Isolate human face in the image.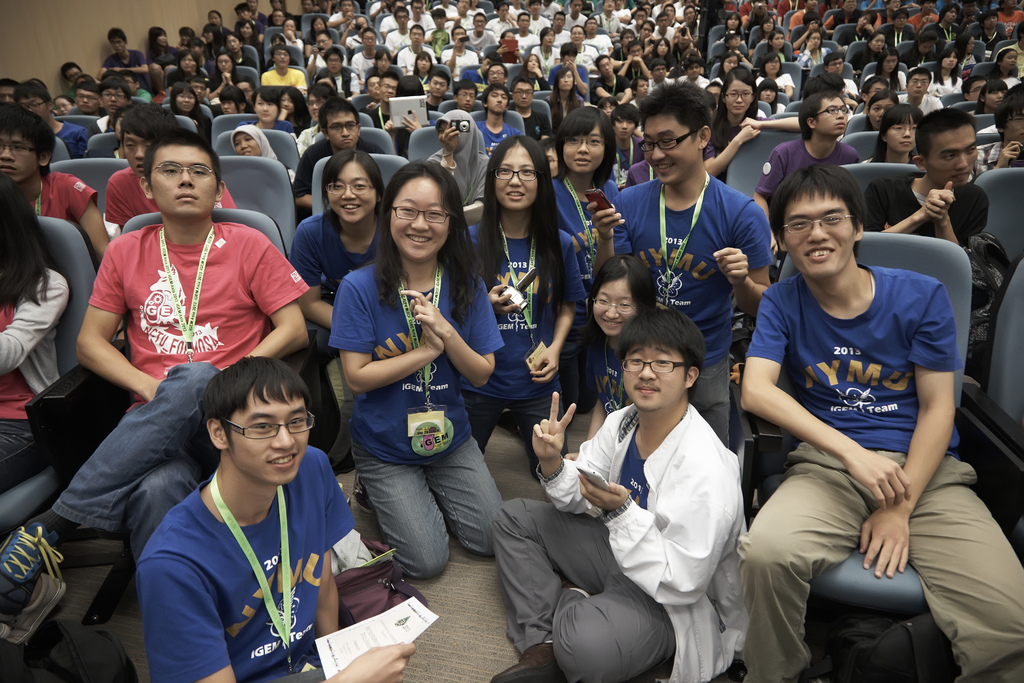
Isolated region: bbox(396, 10, 408, 29).
